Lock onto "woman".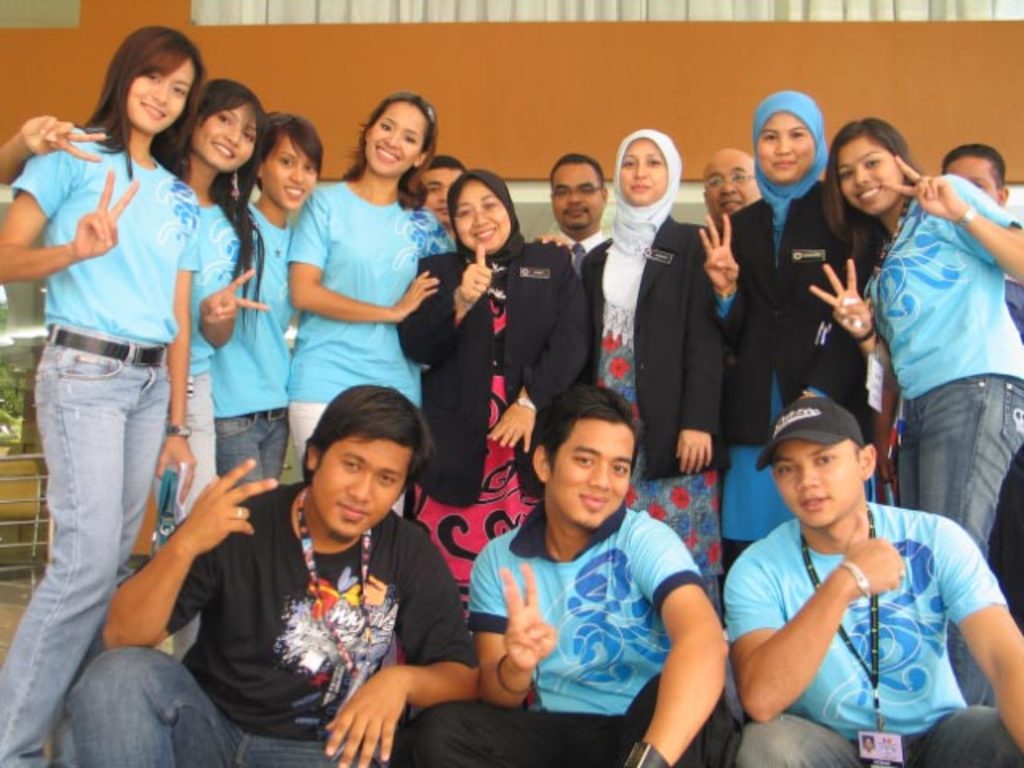
Locked: [left=0, top=26, right=206, bottom=765].
